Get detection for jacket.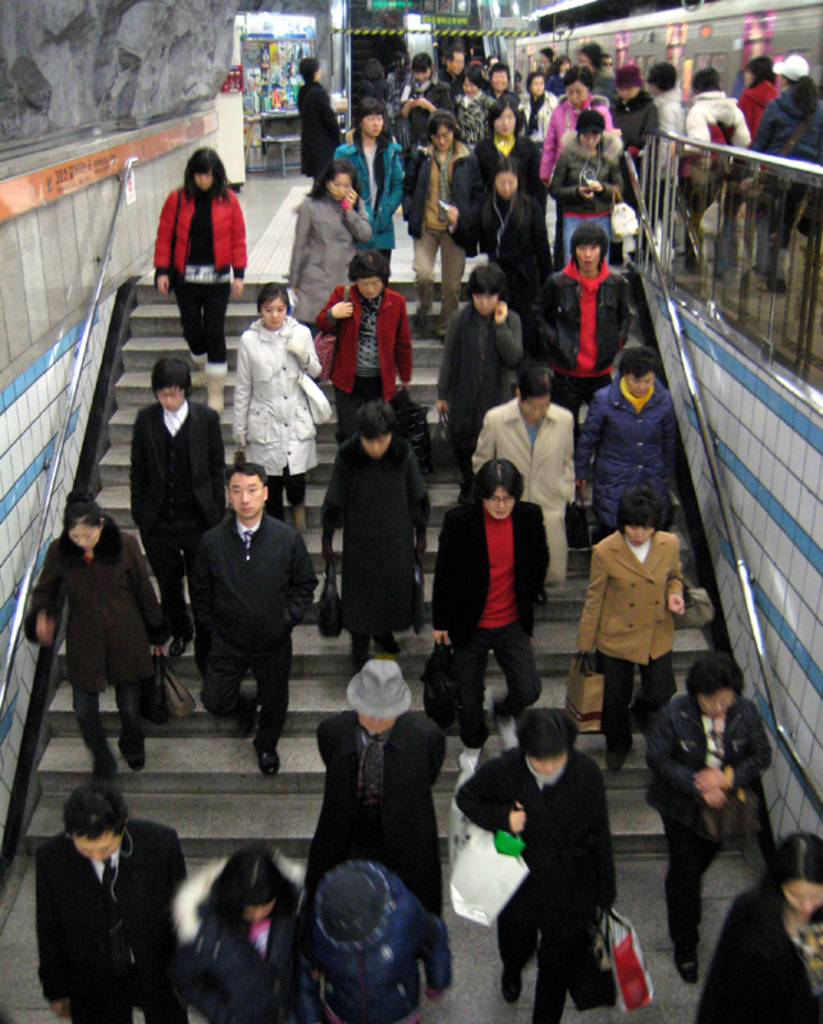
Detection: [402, 77, 459, 140].
